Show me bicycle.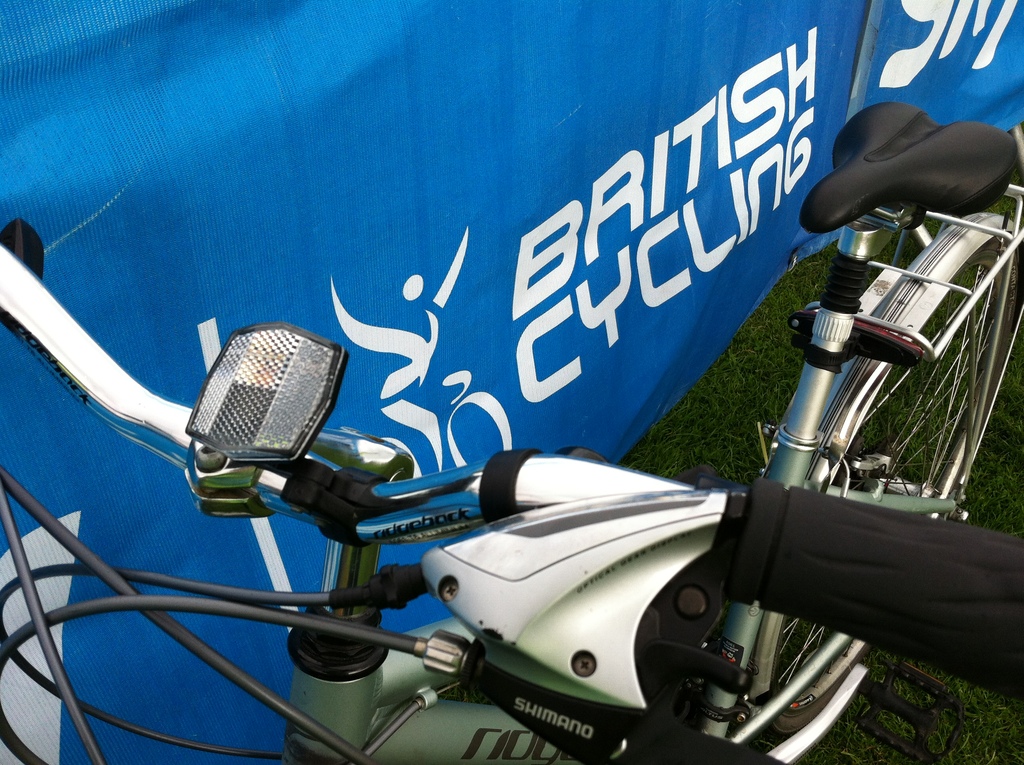
bicycle is here: region(0, 93, 1023, 764).
